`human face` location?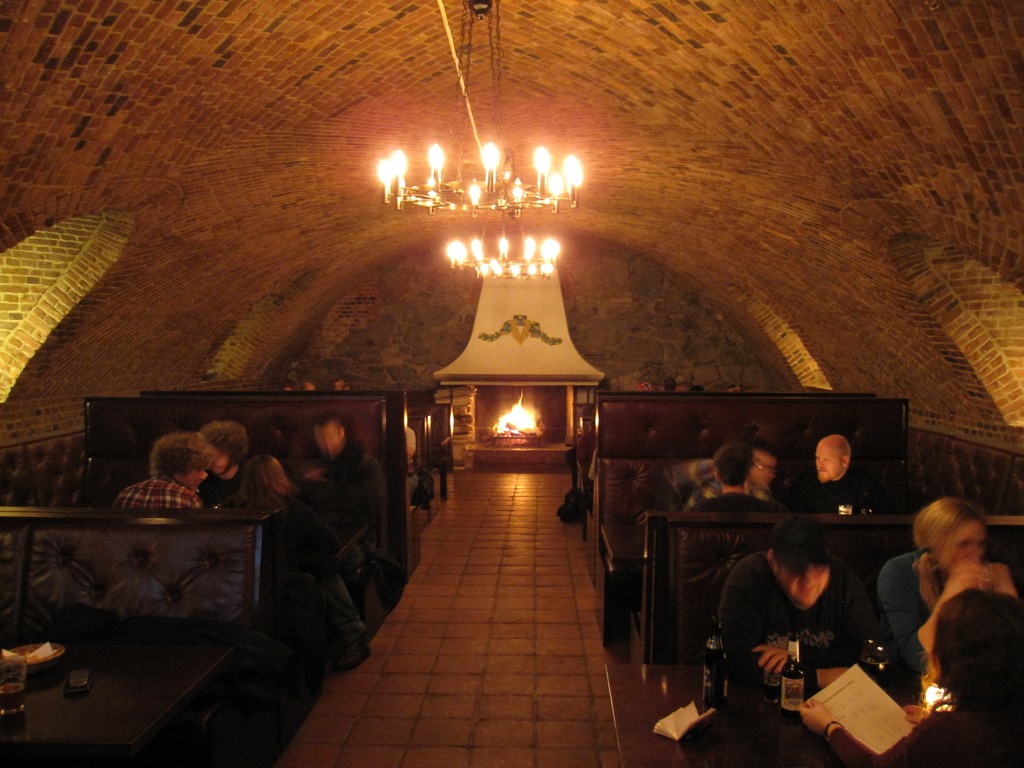
[783,563,833,610]
